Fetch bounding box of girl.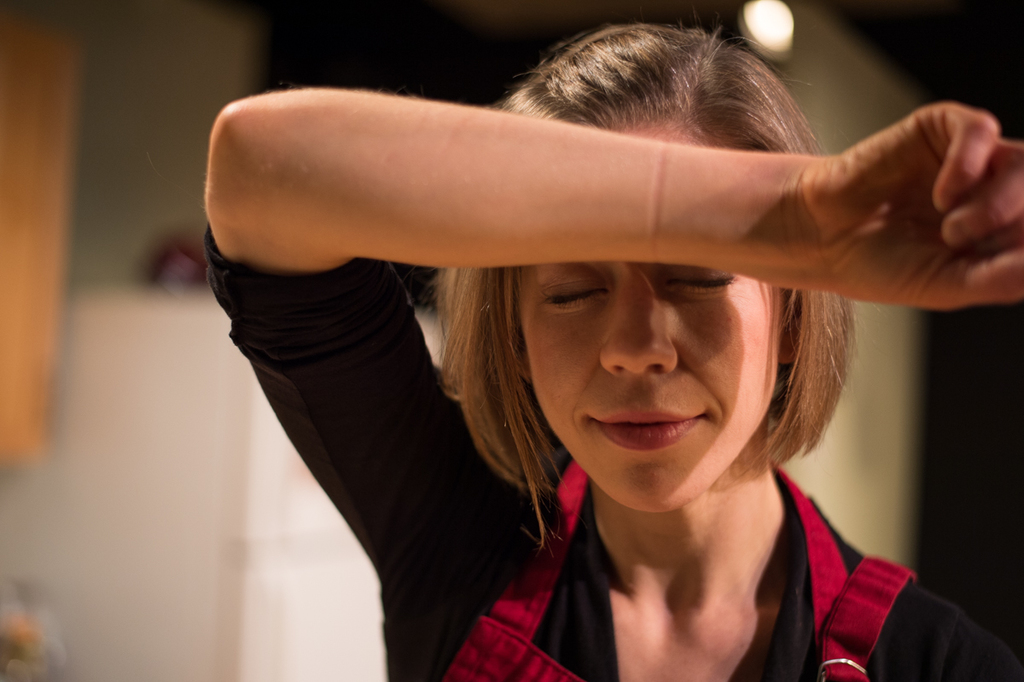
Bbox: 205,20,1023,681.
